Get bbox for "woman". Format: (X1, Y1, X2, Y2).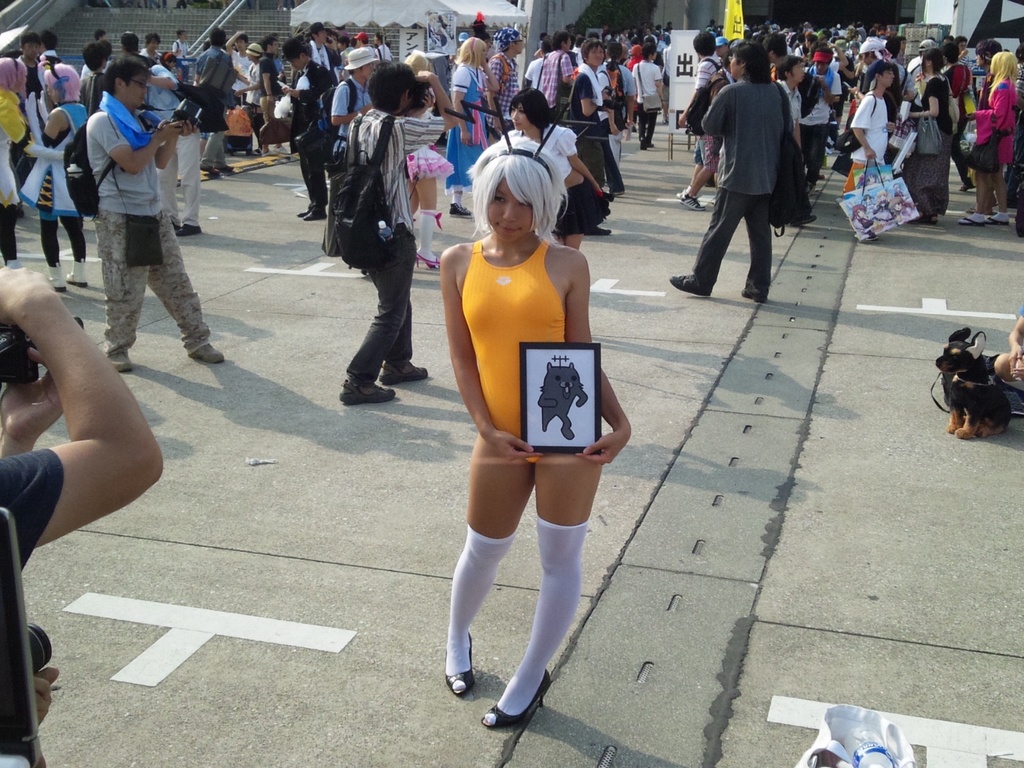
(431, 117, 604, 716).
